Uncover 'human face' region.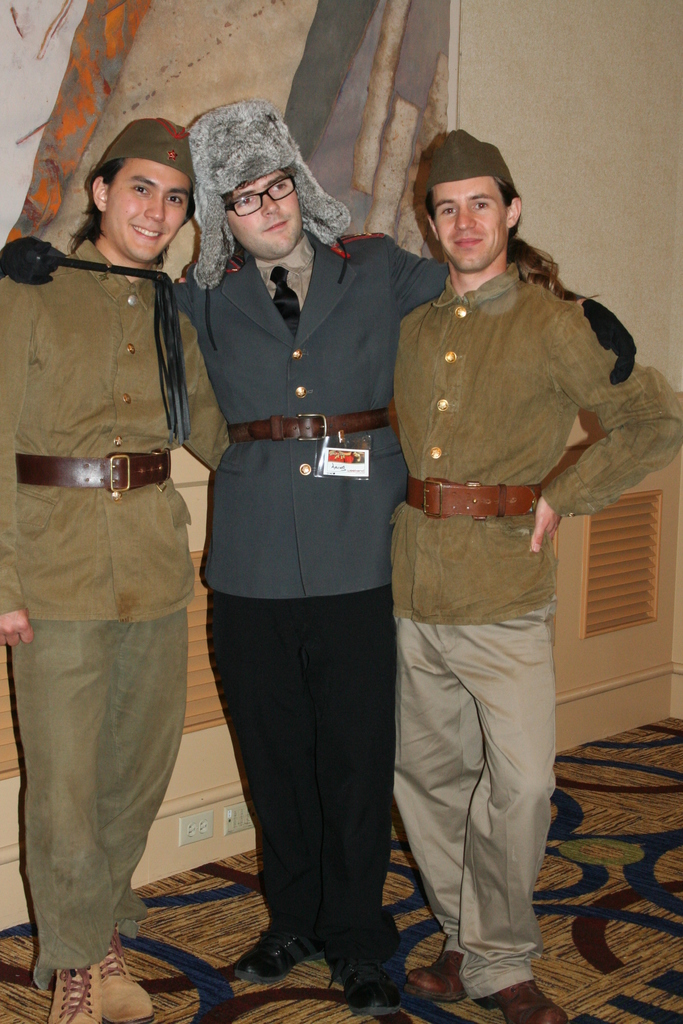
Uncovered: box=[104, 154, 193, 266].
